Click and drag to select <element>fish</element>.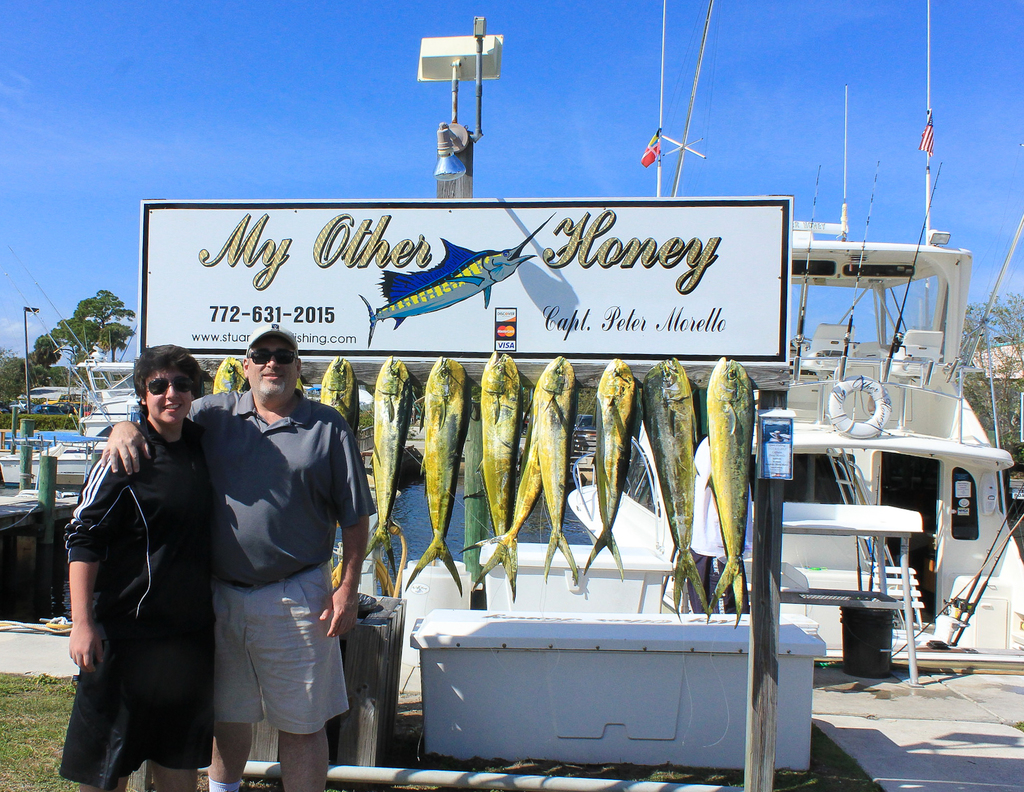
Selection: x1=585, y1=359, x2=641, y2=578.
